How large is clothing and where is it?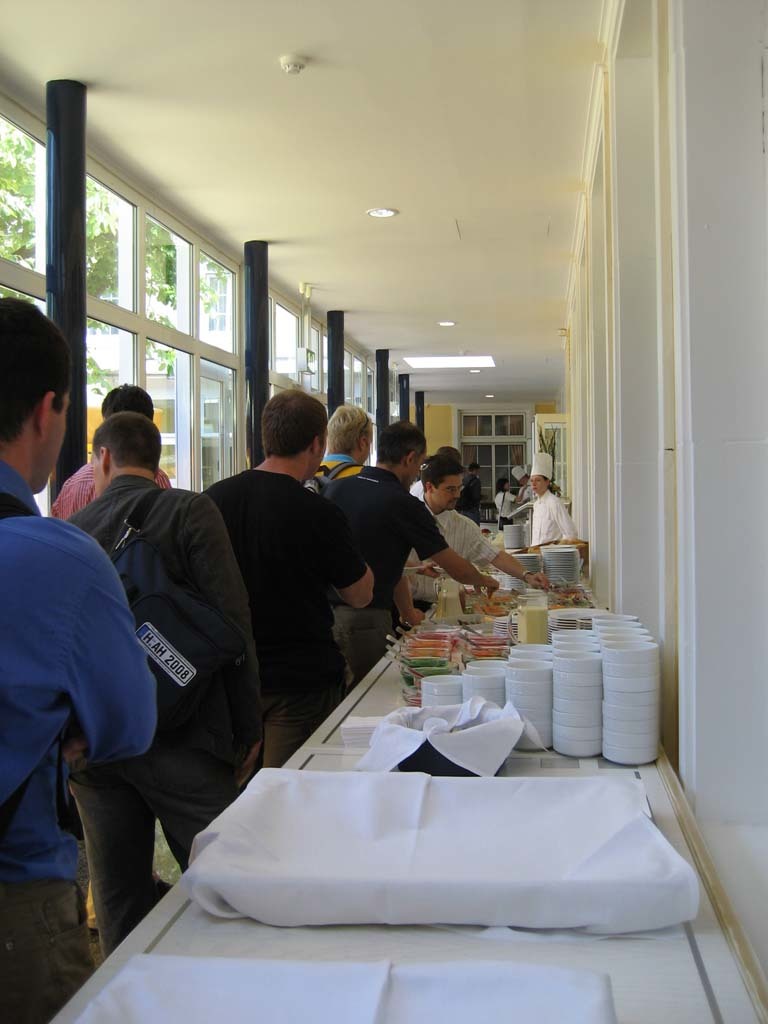
Bounding box: pyautogui.locateOnScreen(316, 447, 360, 483).
